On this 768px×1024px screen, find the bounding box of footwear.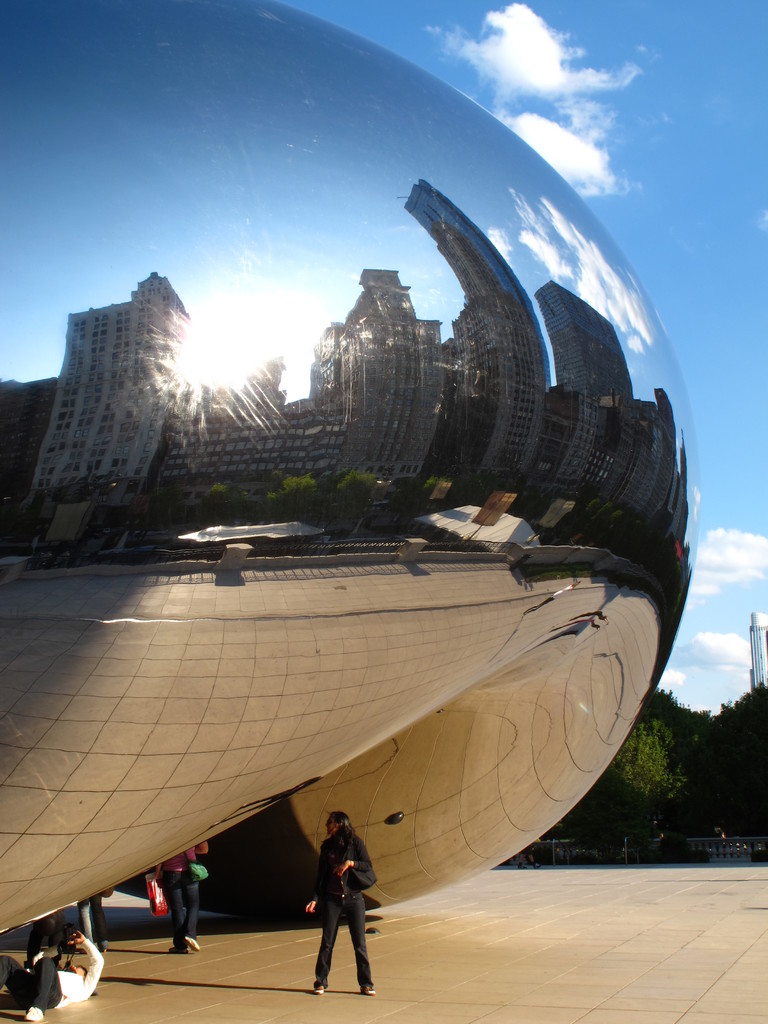
Bounding box: [x1=167, y1=946, x2=190, y2=955].
